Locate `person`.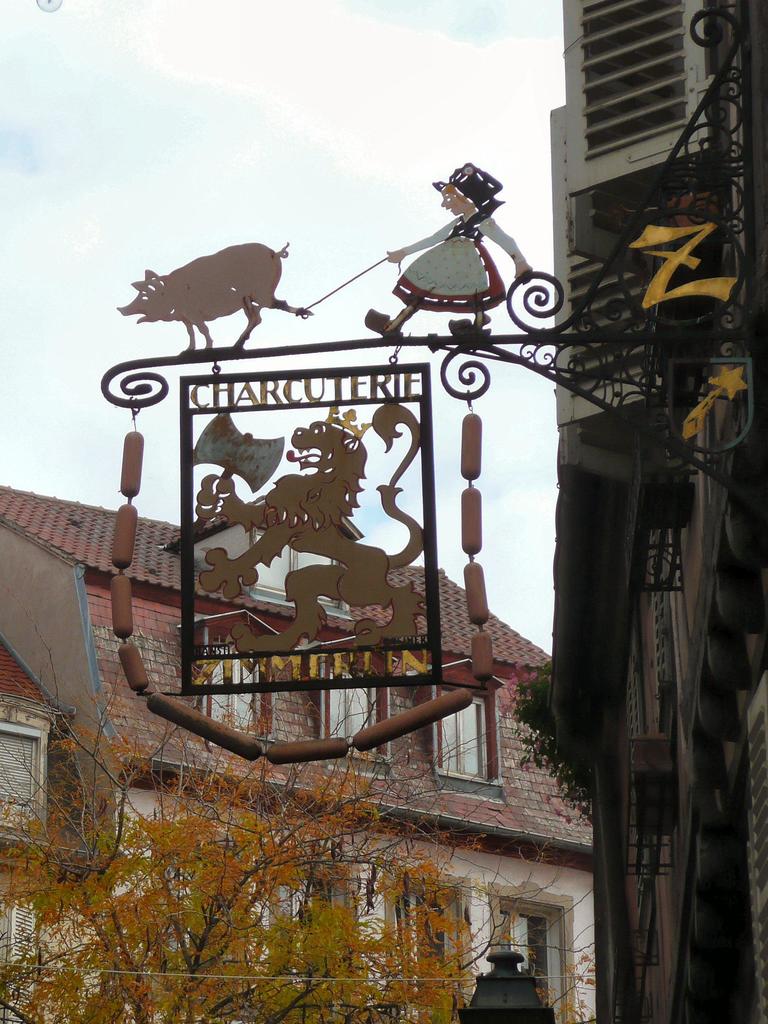
Bounding box: region(387, 152, 522, 342).
